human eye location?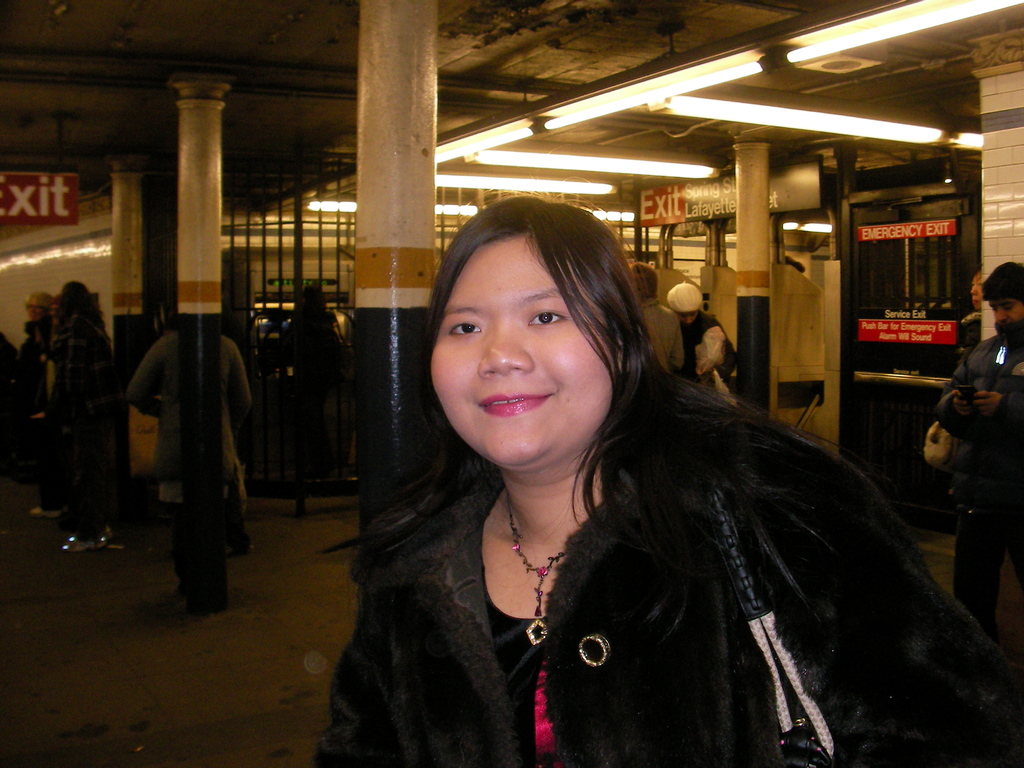
bbox=(521, 303, 573, 331)
